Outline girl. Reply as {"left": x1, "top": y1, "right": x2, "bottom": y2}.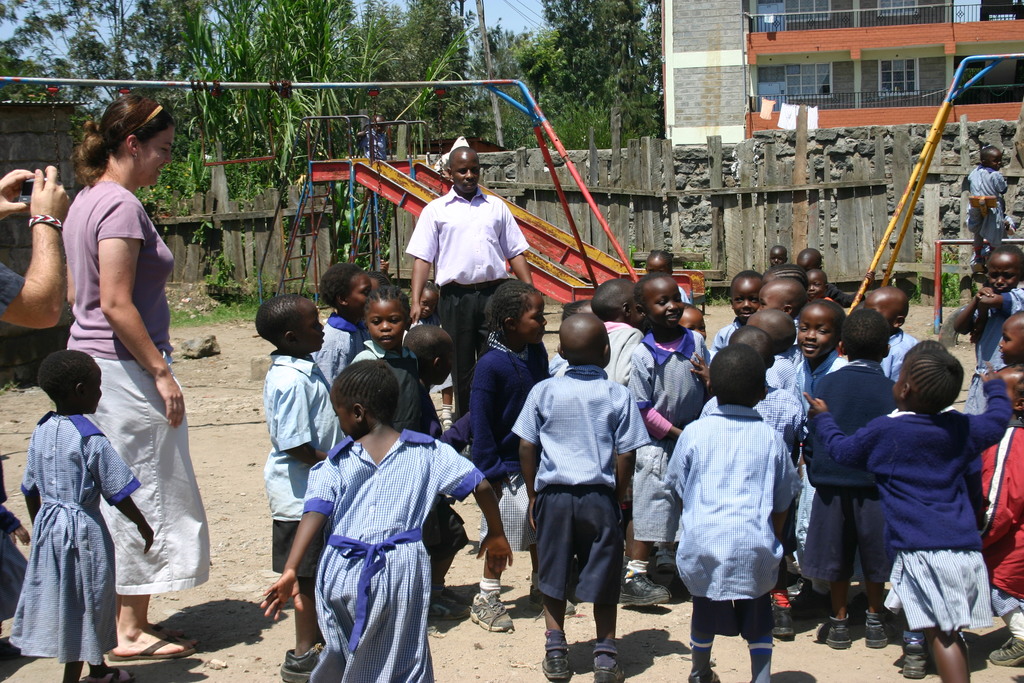
{"left": 963, "top": 145, "right": 1008, "bottom": 263}.
